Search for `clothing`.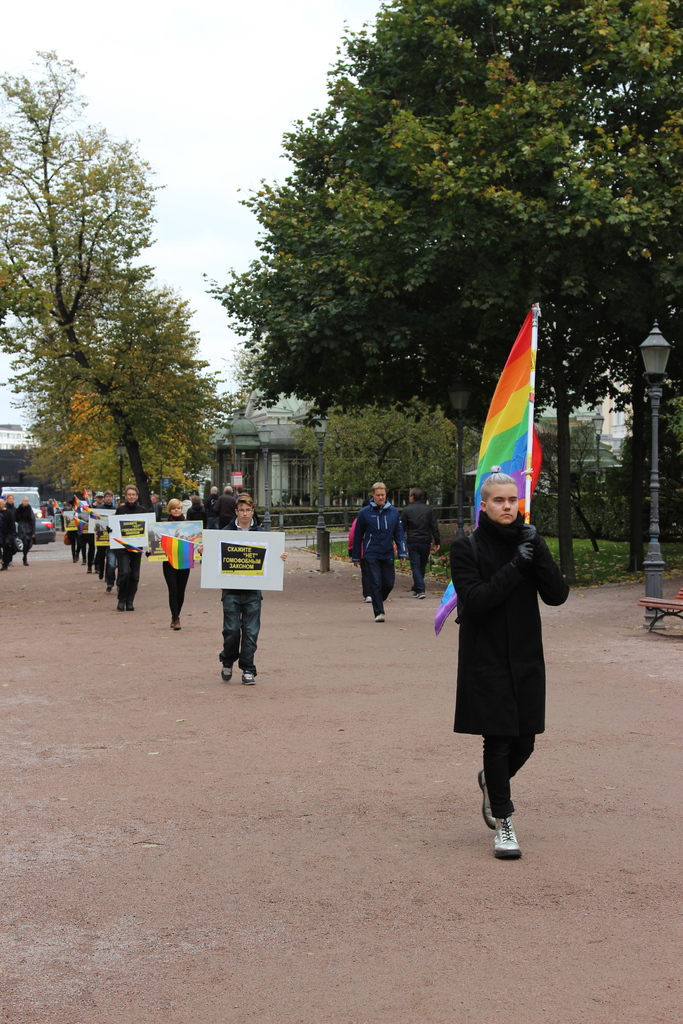
Found at bbox=[217, 519, 261, 671].
